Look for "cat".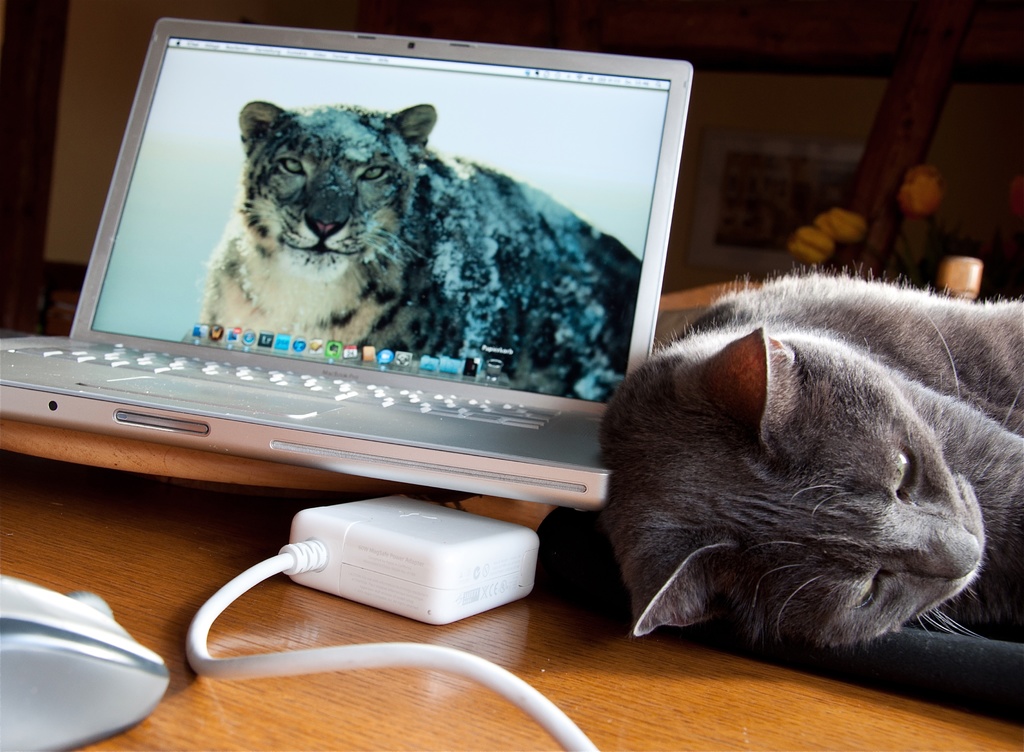
Found: [595, 268, 1023, 646].
